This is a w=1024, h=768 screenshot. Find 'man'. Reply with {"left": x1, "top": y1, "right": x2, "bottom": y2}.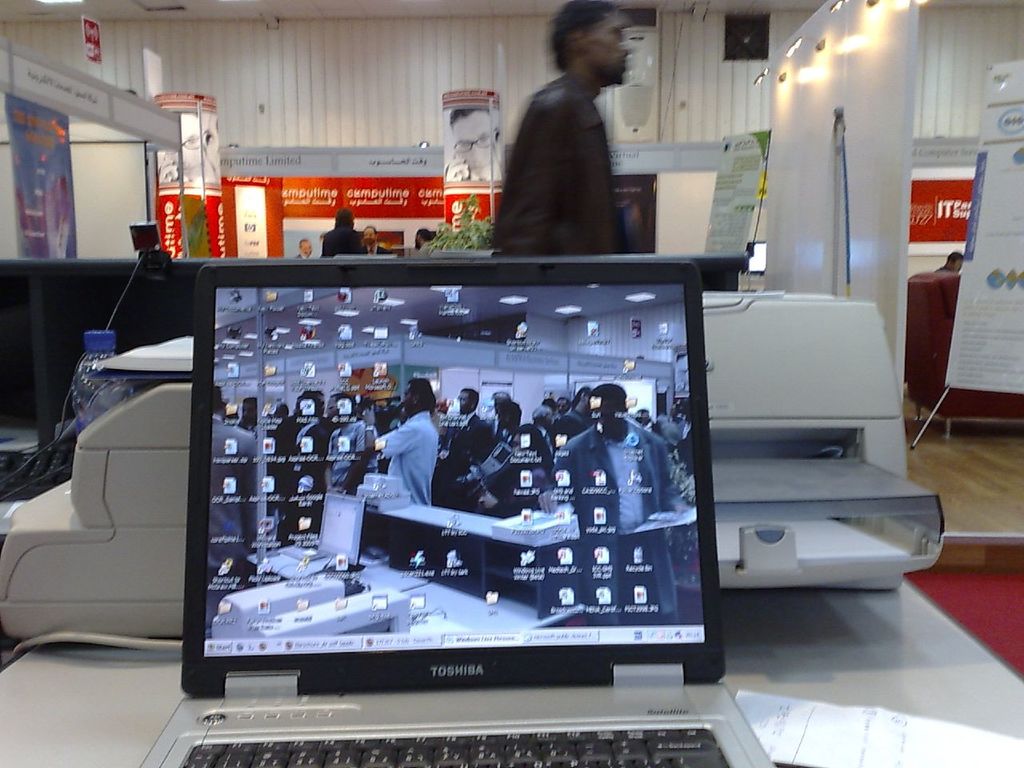
{"left": 414, "top": 230, "right": 434, "bottom": 252}.
